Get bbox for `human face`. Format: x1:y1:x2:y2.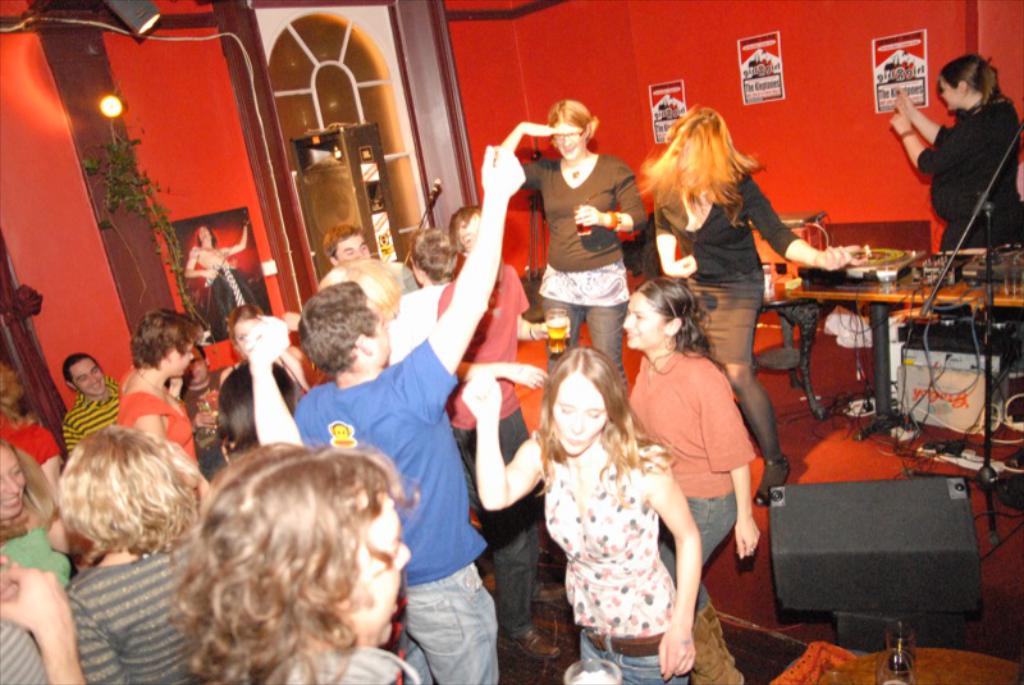
458:214:483:251.
